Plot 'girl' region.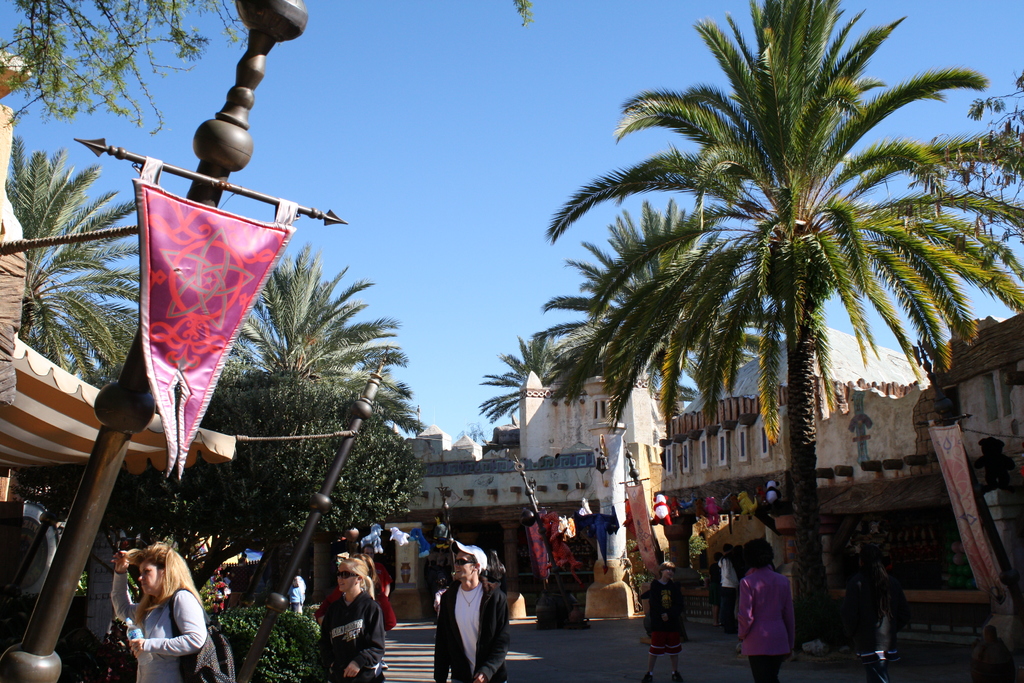
Plotted at bbox=[106, 536, 209, 682].
